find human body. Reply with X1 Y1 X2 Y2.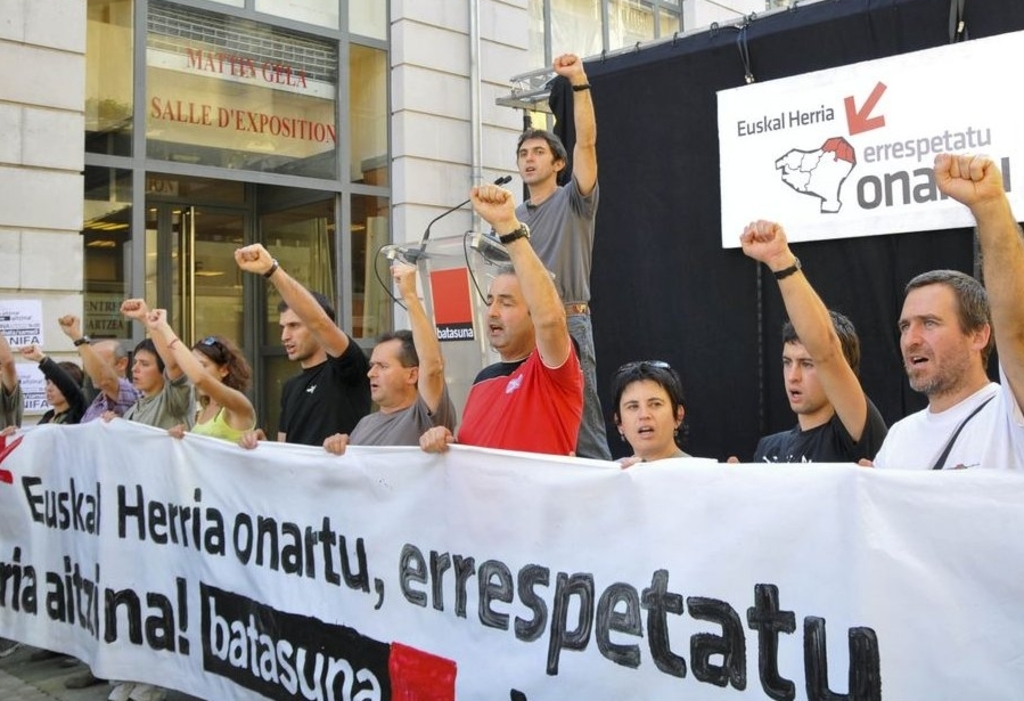
144 304 247 439.
